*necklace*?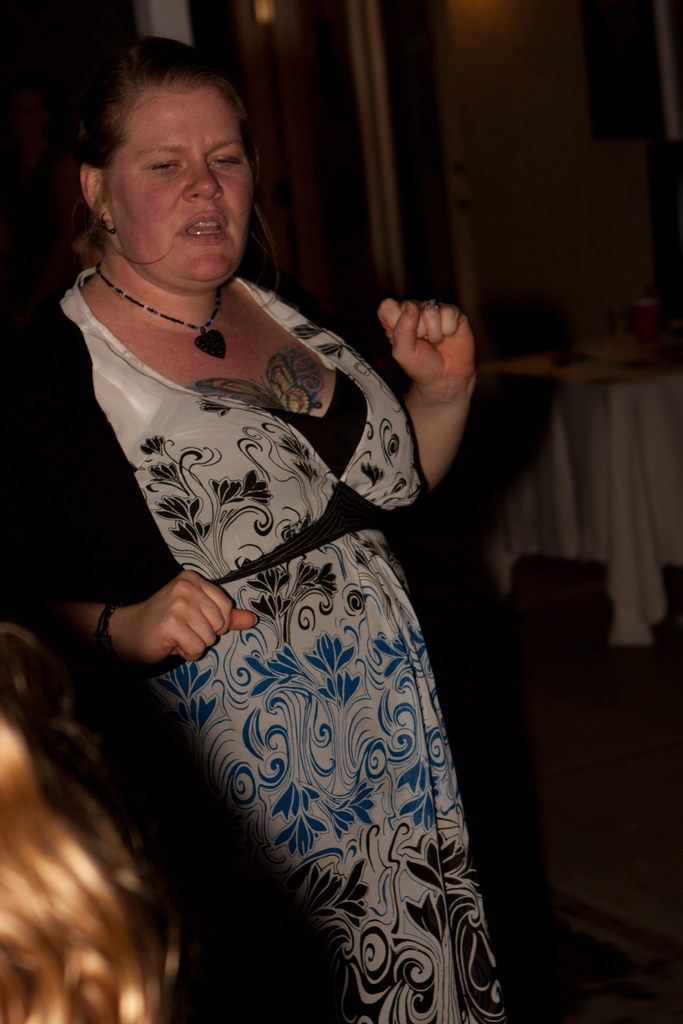
95 260 224 356
